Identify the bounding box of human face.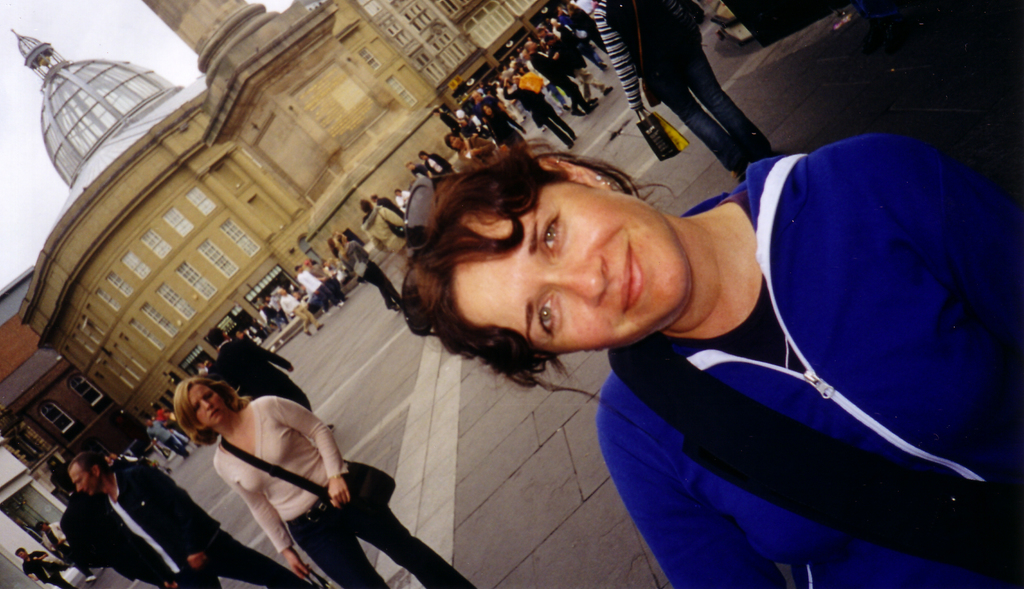
bbox=(68, 462, 101, 497).
